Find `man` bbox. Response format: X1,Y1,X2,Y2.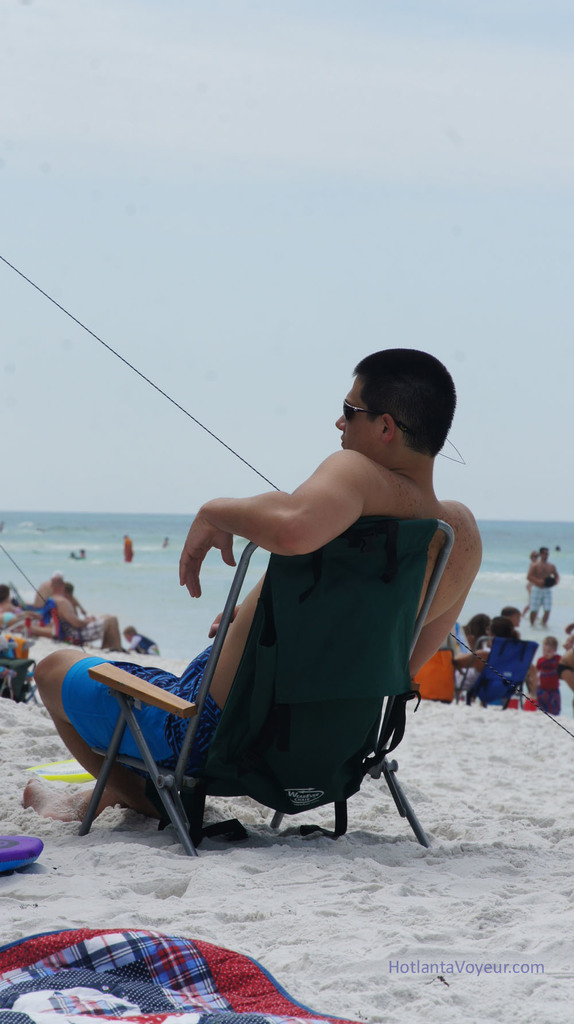
47,572,126,646.
